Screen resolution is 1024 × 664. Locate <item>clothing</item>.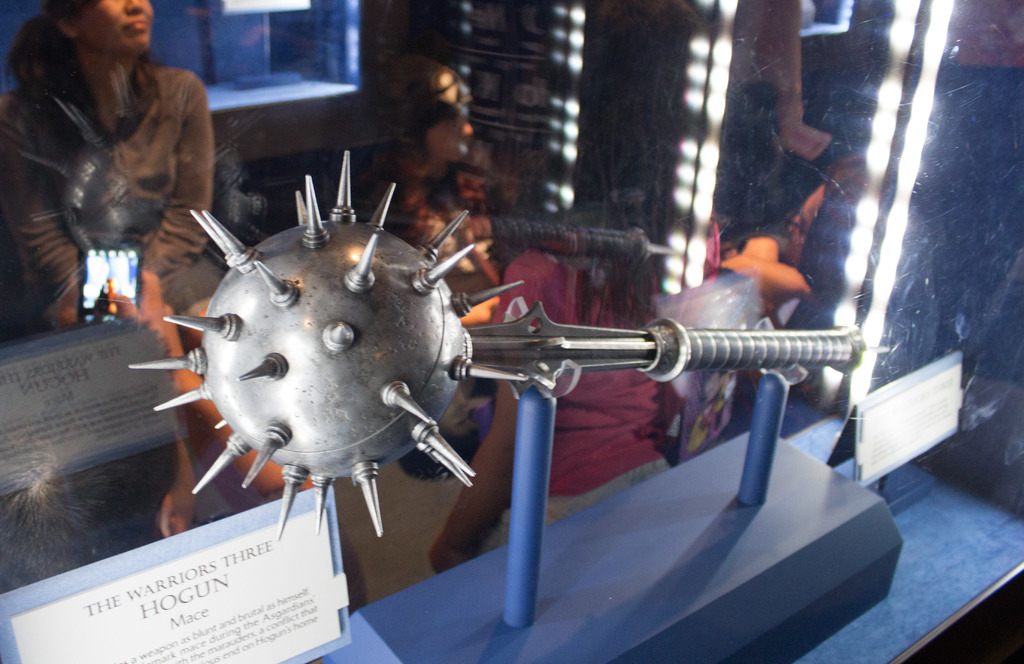
locate(20, 0, 223, 337).
